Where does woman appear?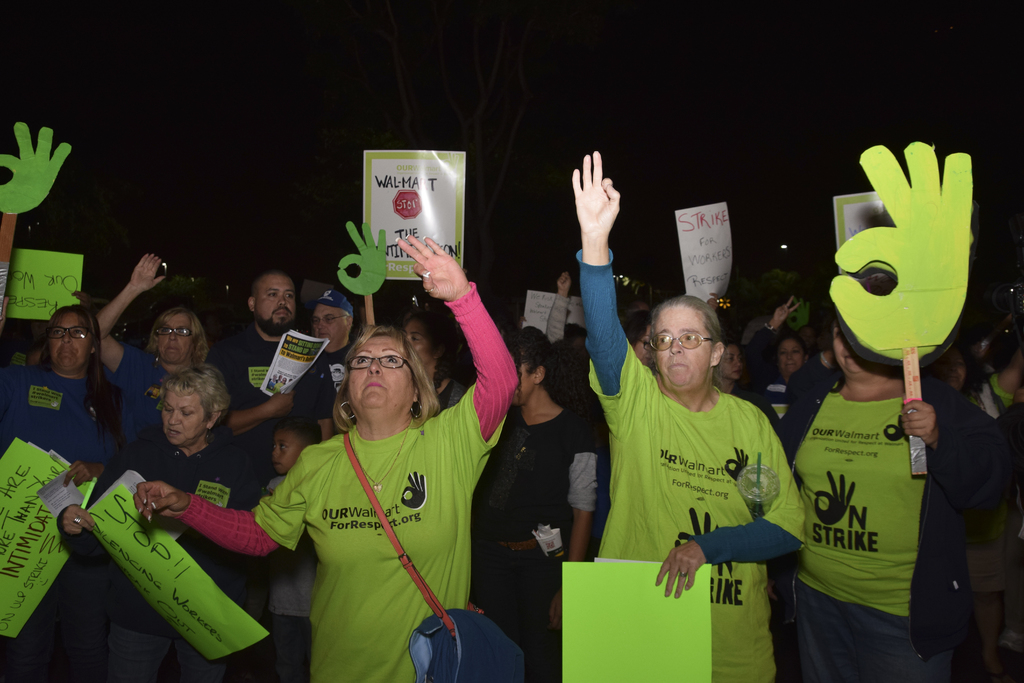
Appears at rect(131, 235, 519, 682).
